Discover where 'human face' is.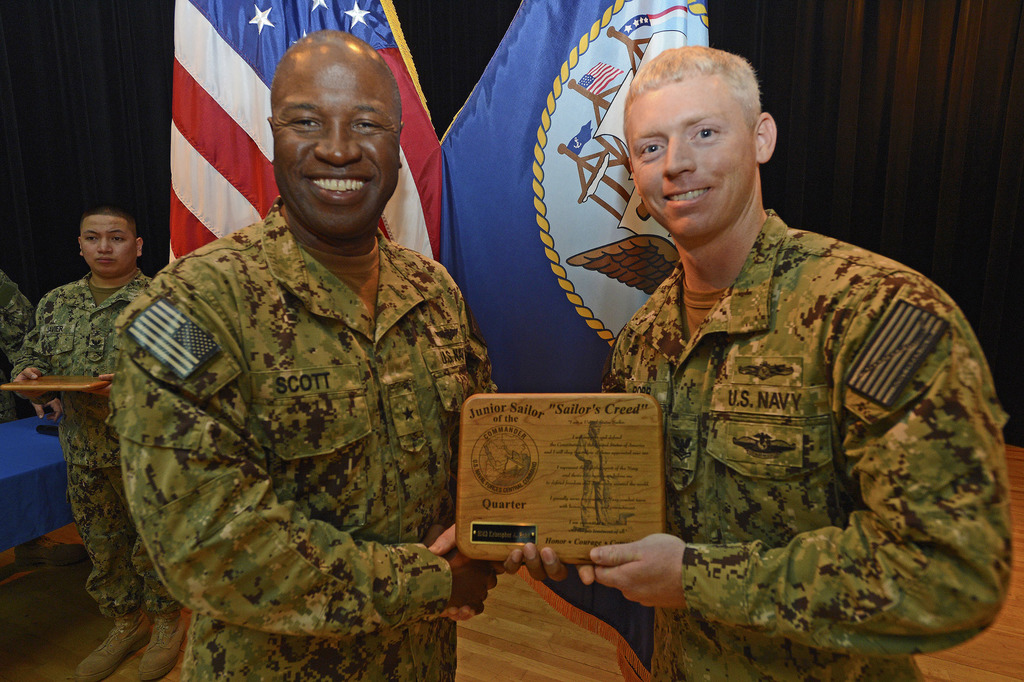
Discovered at x1=271, y1=60, x2=399, y2=240.
